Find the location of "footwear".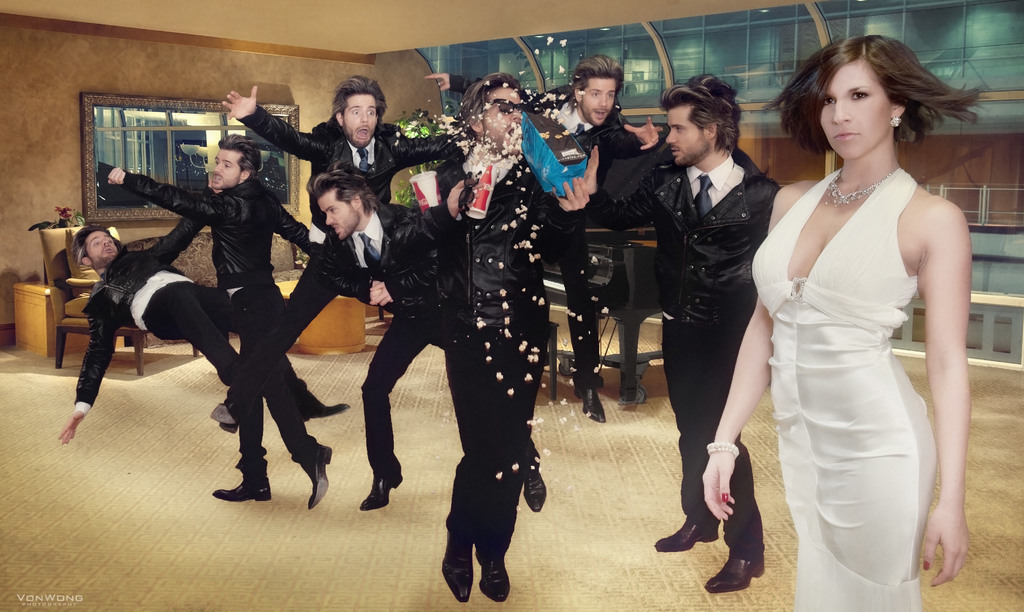
Location: region(440, 521, 477, 599).
